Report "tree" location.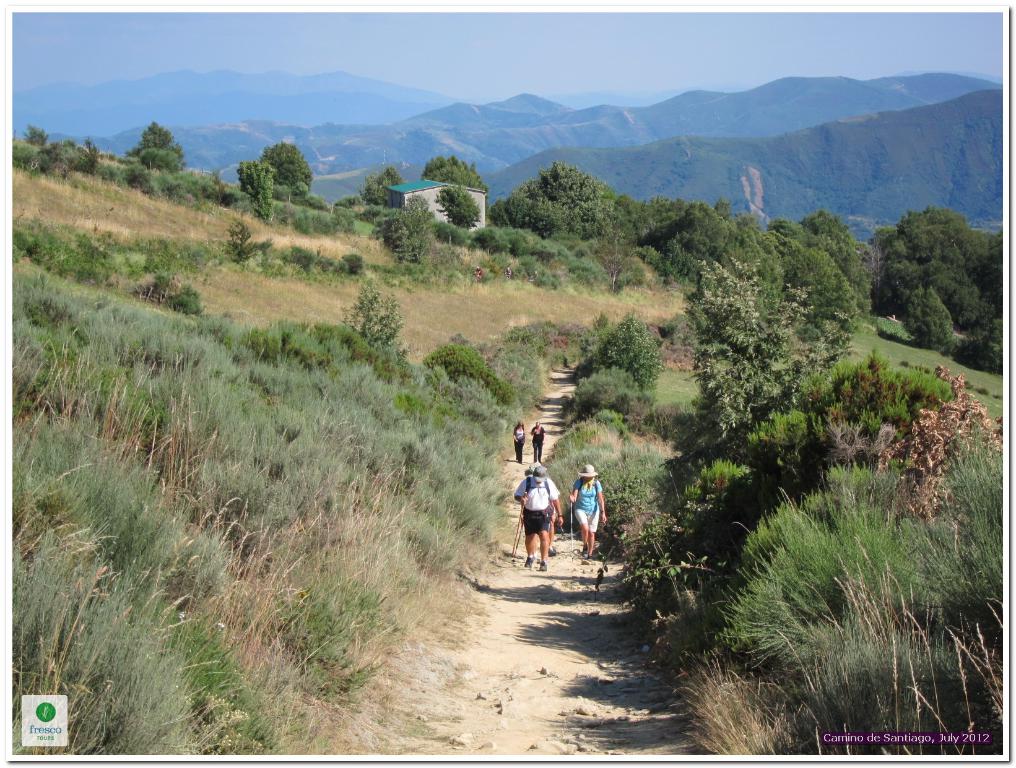
Report: [left=425, top=155, right=490, bottom=215].
